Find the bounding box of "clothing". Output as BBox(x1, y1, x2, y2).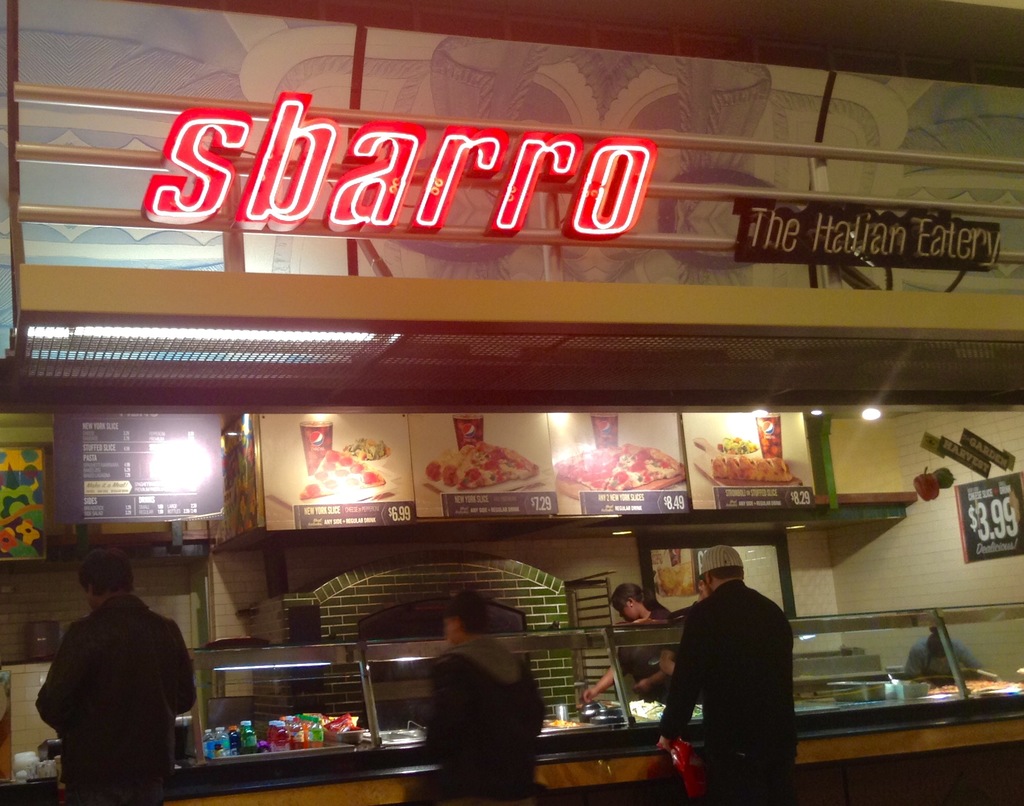
BBox(28, 573, 193, 795).
